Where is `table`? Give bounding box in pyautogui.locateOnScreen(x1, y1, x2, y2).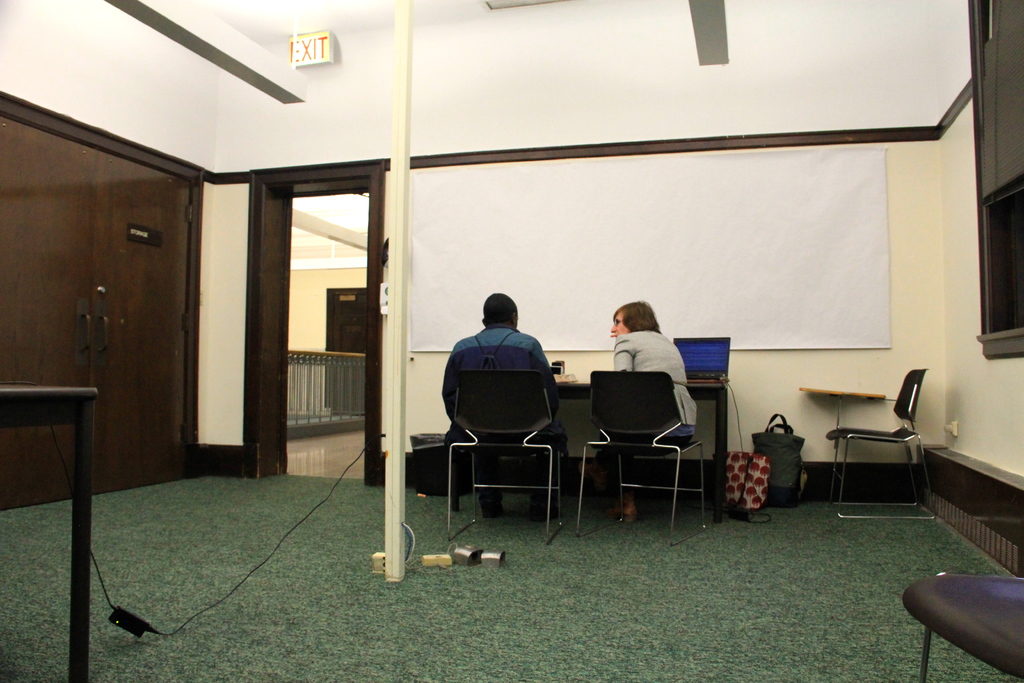
pyautogui.locateOnScreen(0, 379, 101, 682).
